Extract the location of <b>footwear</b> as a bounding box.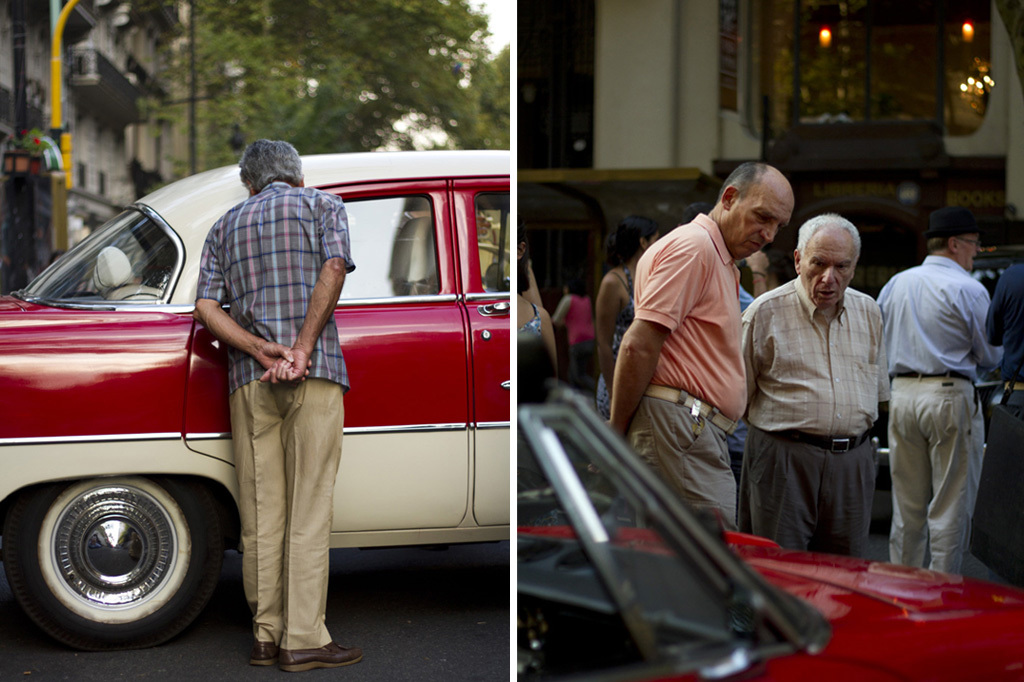
[253, 636, 279, 663].
